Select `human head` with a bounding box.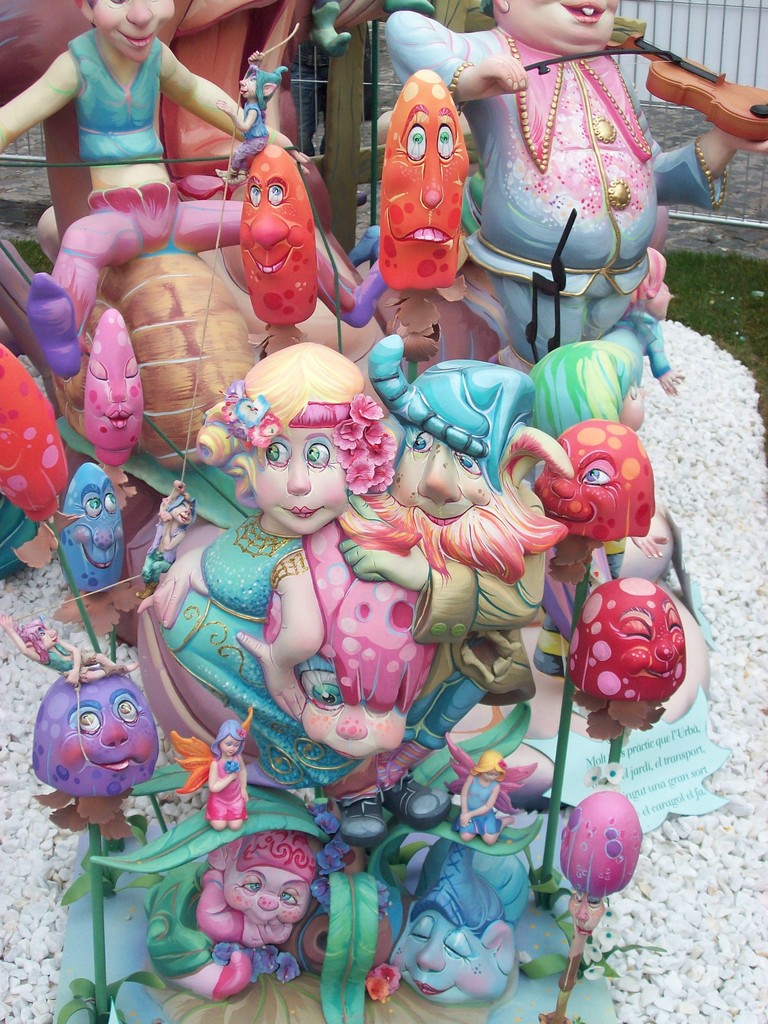
<bbox>81, 308, 145, 469</bbox>.
